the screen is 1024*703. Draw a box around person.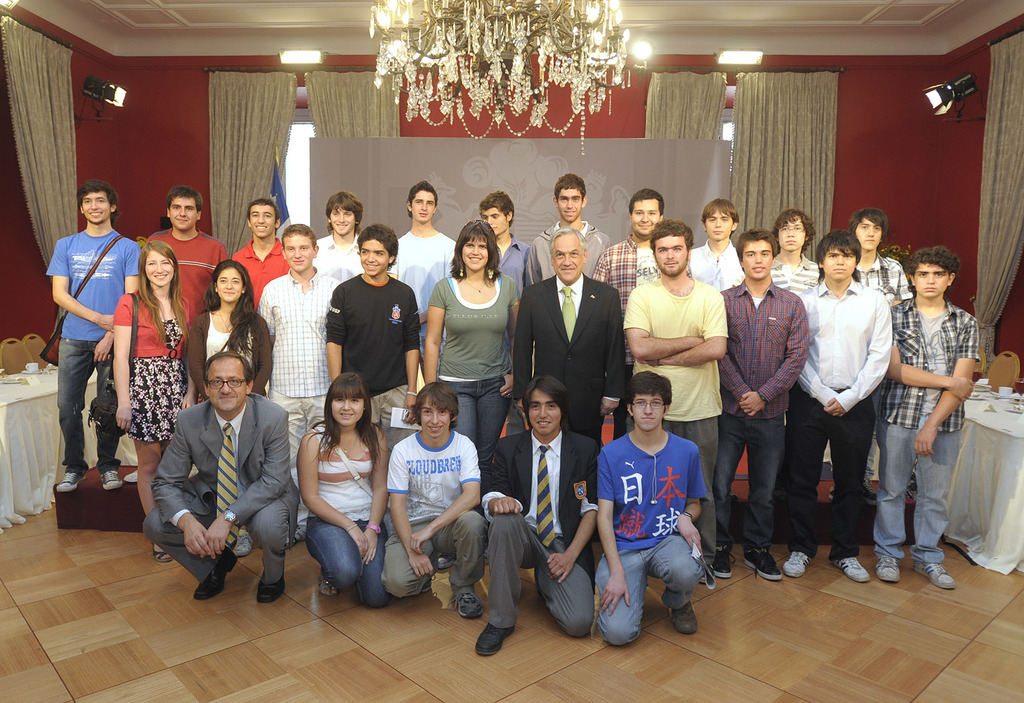
[593,186,694,440].
